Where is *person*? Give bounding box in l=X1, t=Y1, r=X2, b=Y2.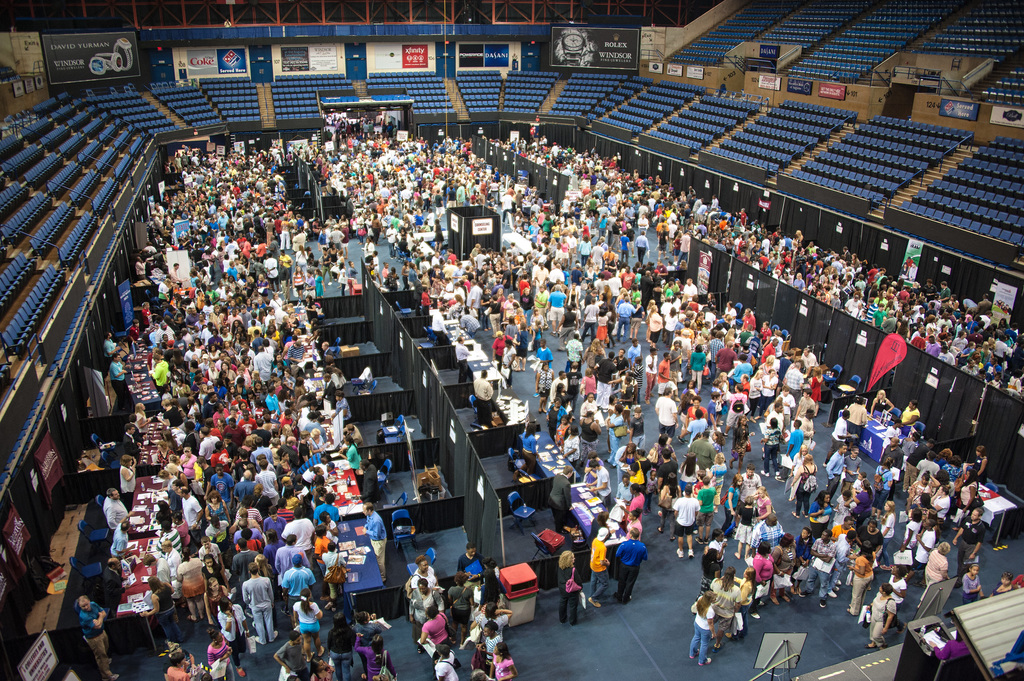
l=109, t=352, r=126, b=410.
